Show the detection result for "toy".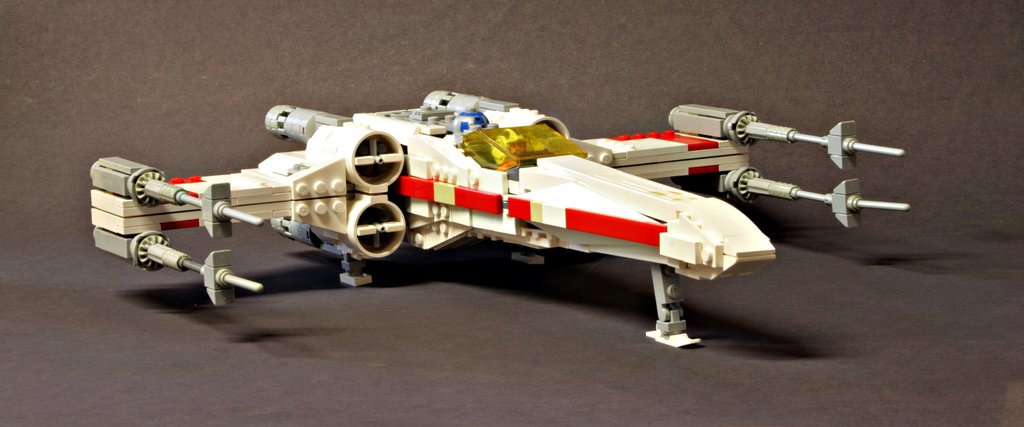
left=56, top=83, right=877, bottom=325.
